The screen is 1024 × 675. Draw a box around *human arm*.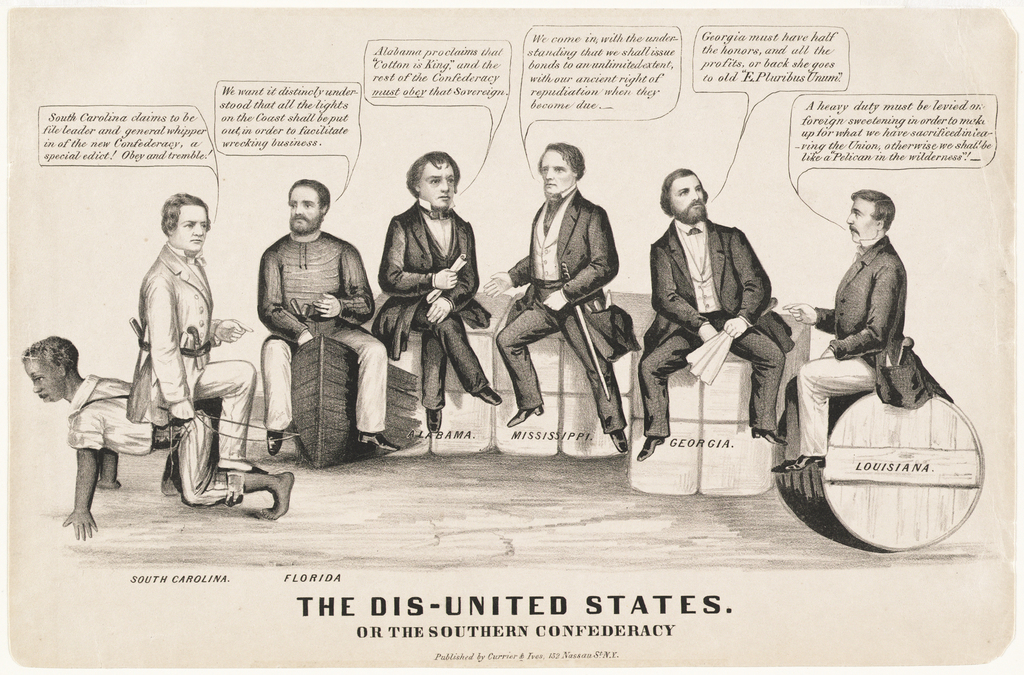
720, 216, 775, 341.
